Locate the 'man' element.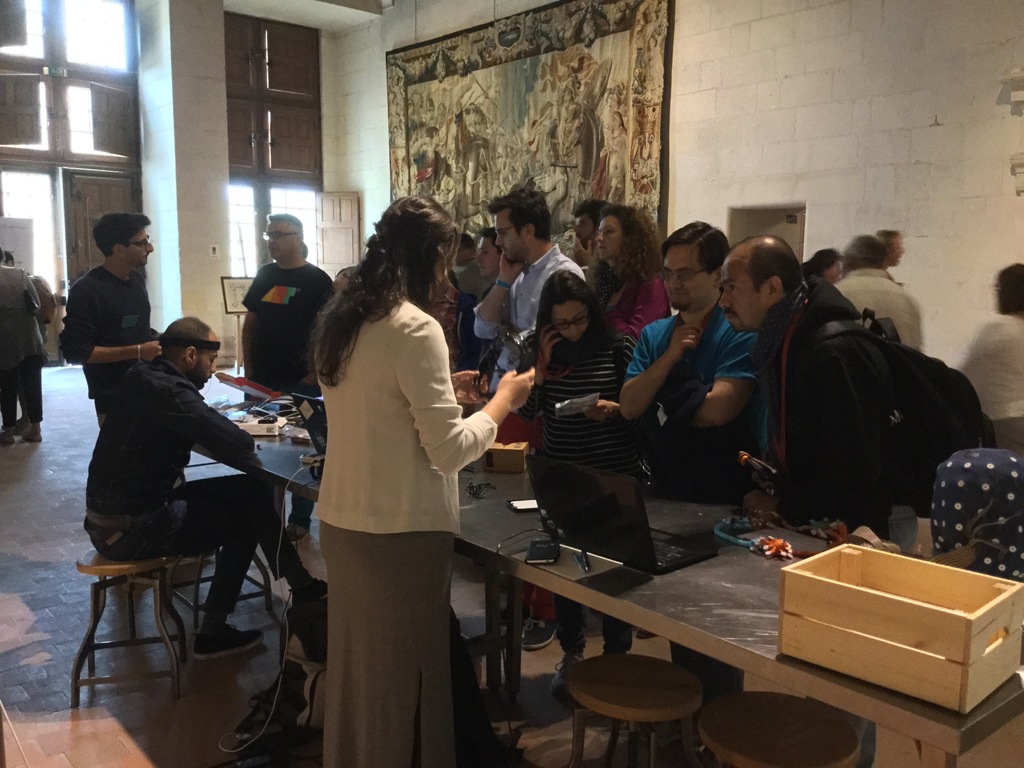
Element bbox: x1=410 y1=126 x2=449 y2=203.
